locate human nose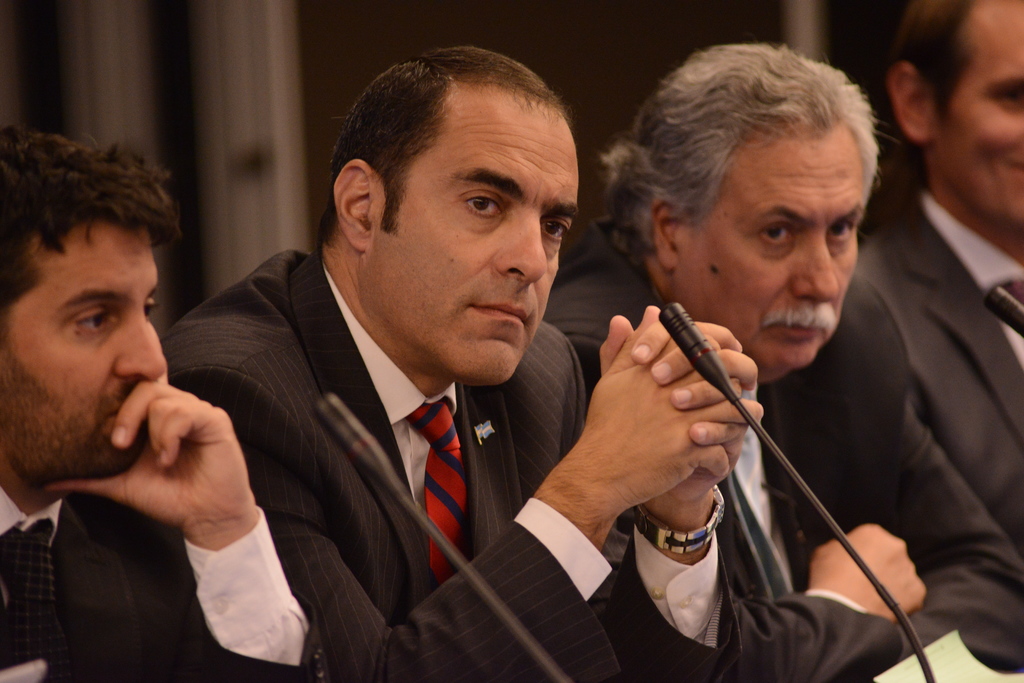
<bbox>792, 232, 840, 304</bbox>
